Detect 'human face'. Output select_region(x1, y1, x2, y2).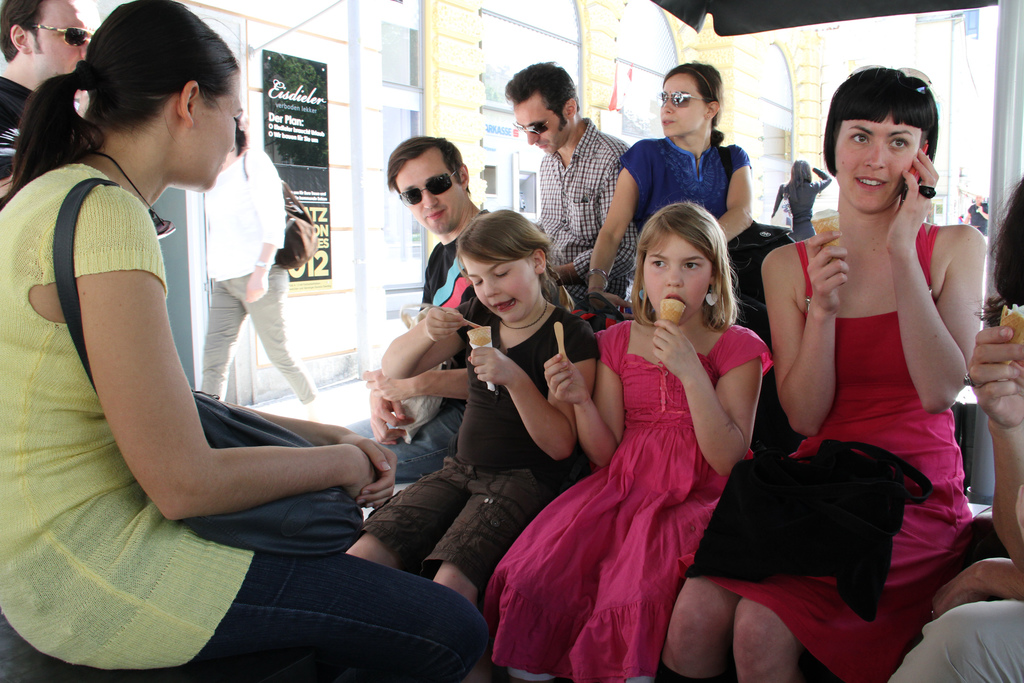
select_region(660, 71, 704, 134).
